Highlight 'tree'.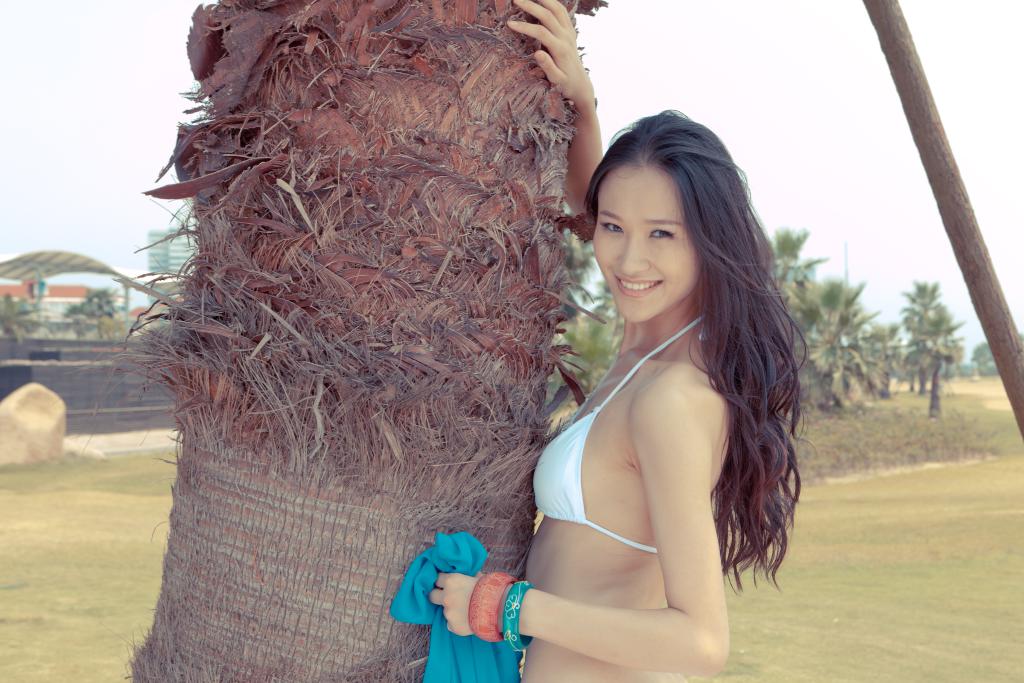
Highlighted region: box=[966, 341, 1002, 375].
